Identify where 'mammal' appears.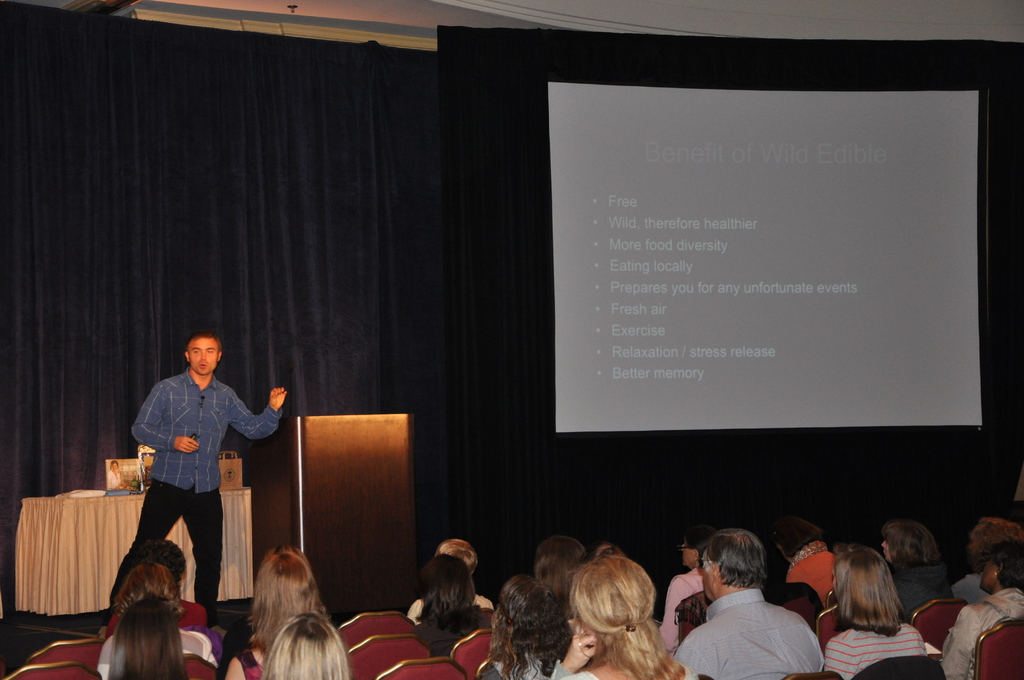
Appears at <box>824,541,932,679</box>.
